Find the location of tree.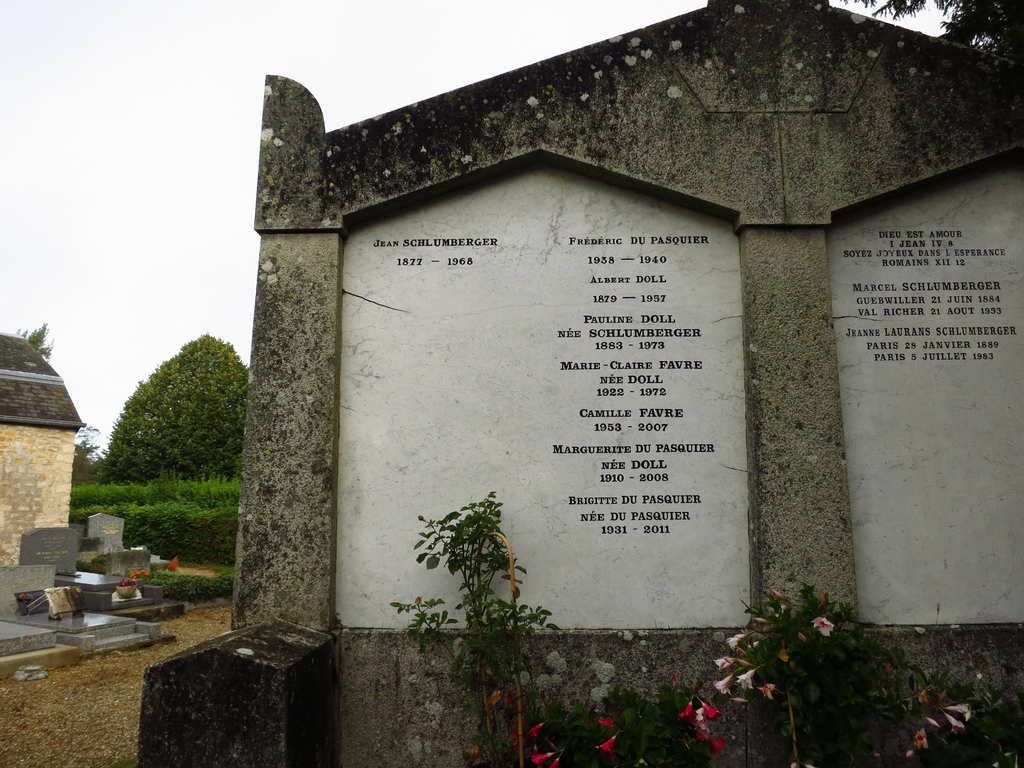
Location: <bbox>837, 0, 1023, 61</bbox>.
